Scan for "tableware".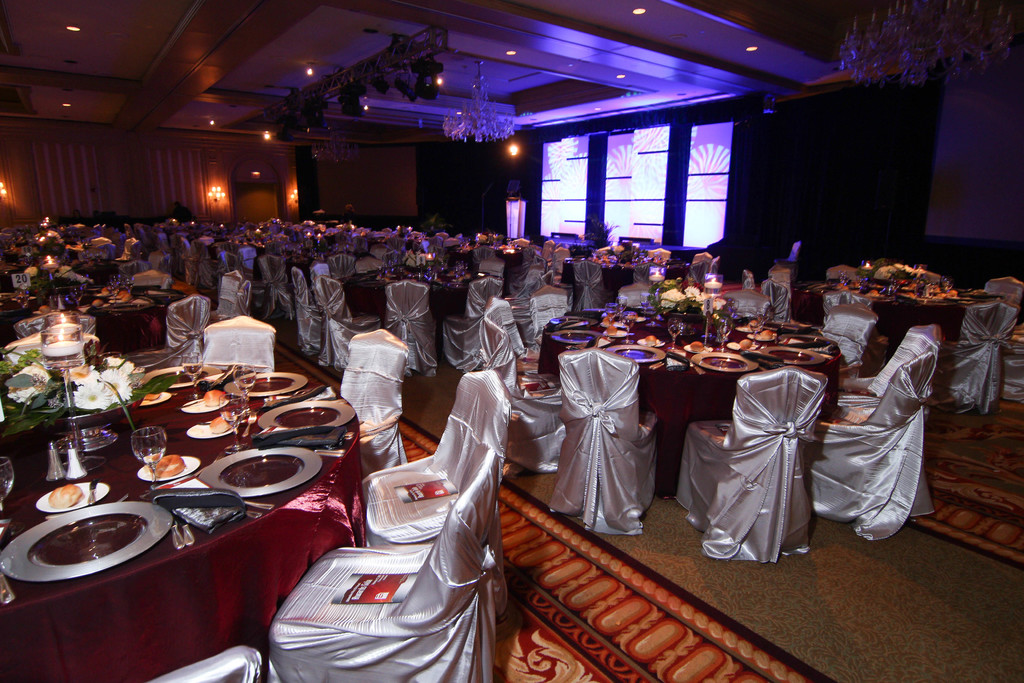
Scan result: region(692, 345, 753, 372).
